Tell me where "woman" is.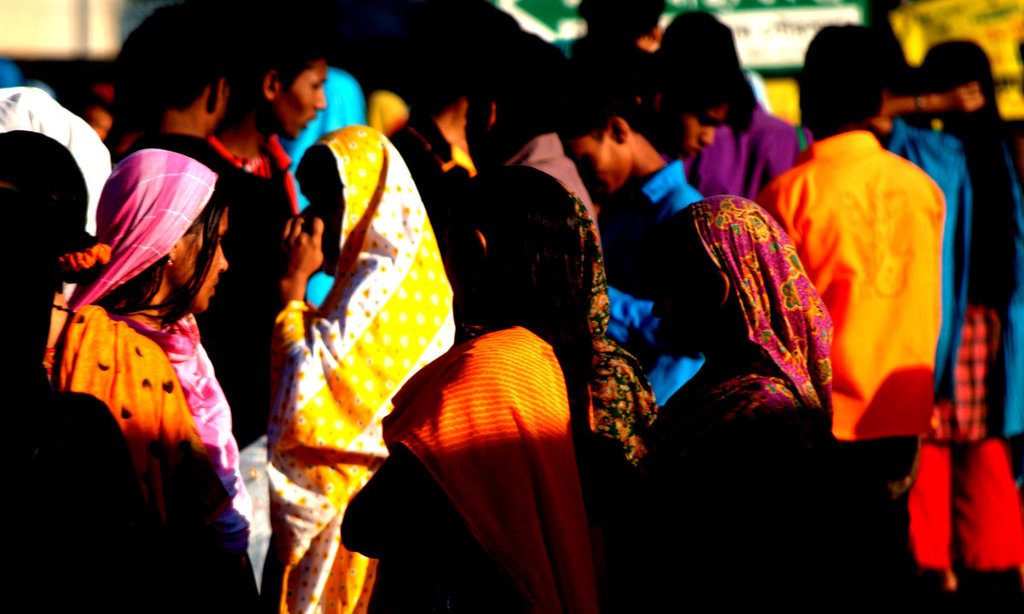
"woman" is at bbox(232, 90, 465, 575).
